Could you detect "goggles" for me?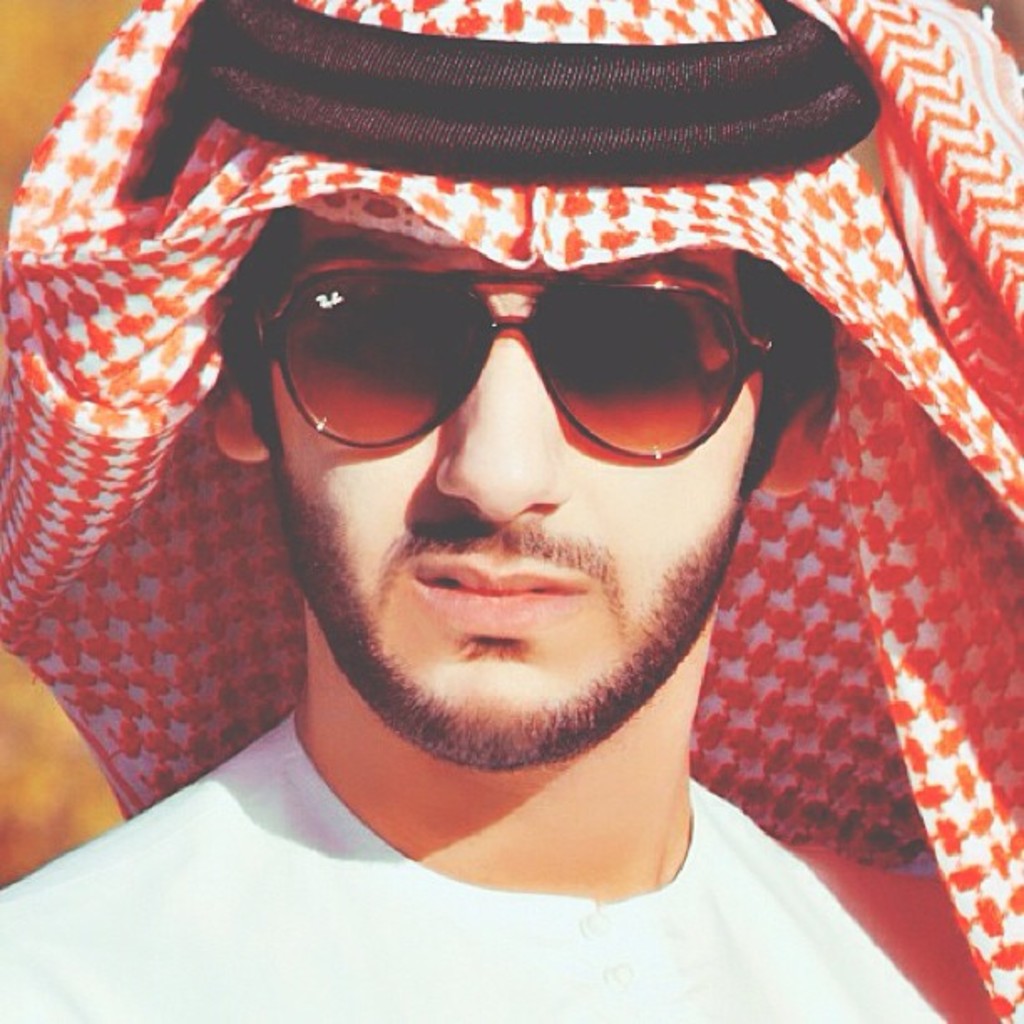
Detection result: <bbox>238, 269, 781, 479</bbox>.
